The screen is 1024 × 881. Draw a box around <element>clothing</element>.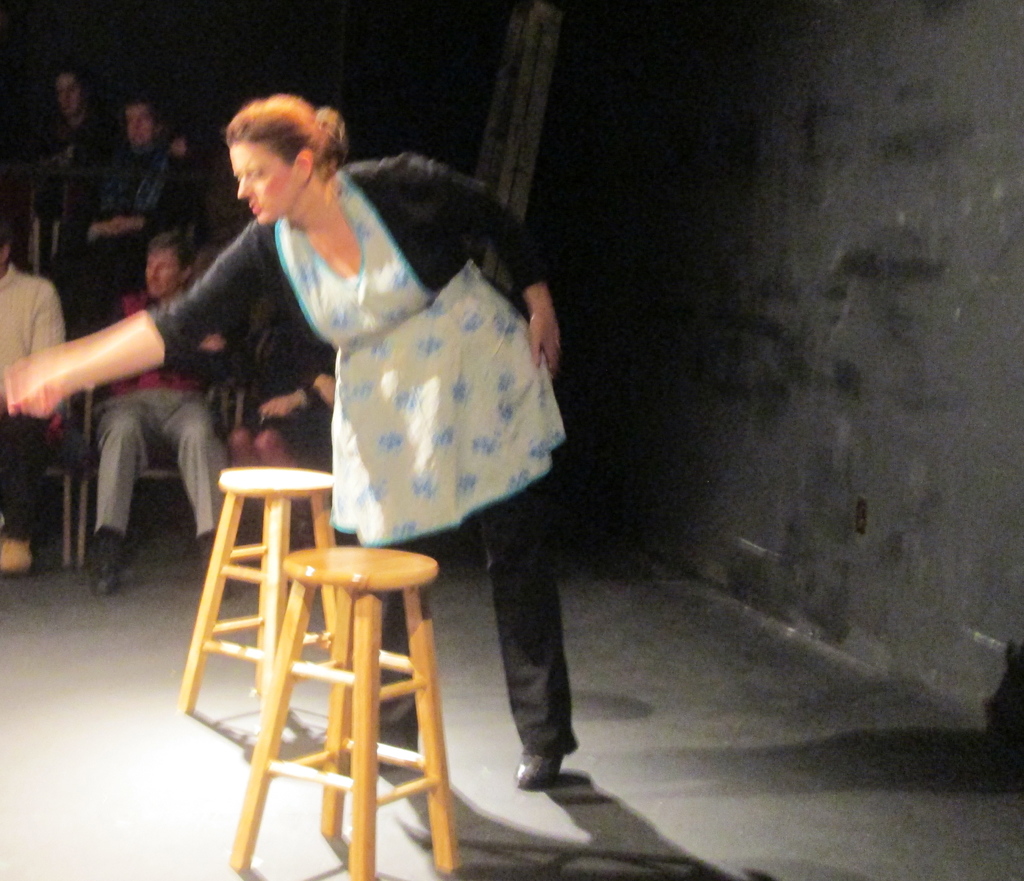
<region>0, 262, 67, 543</region>.
